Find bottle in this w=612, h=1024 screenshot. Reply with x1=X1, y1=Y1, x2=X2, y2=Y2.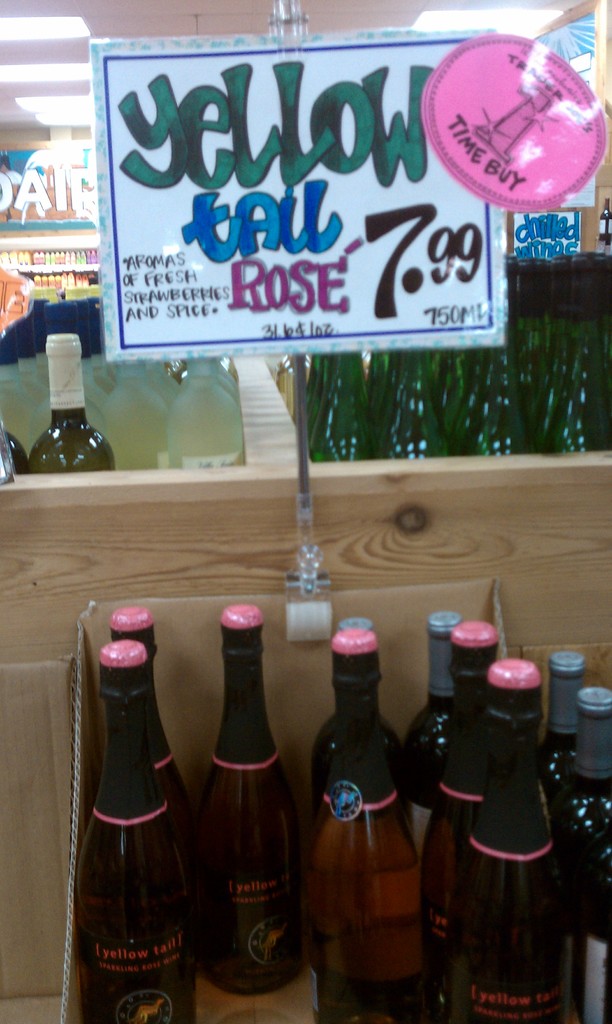
x1=194, y1=600, x2=301, y2=998.
